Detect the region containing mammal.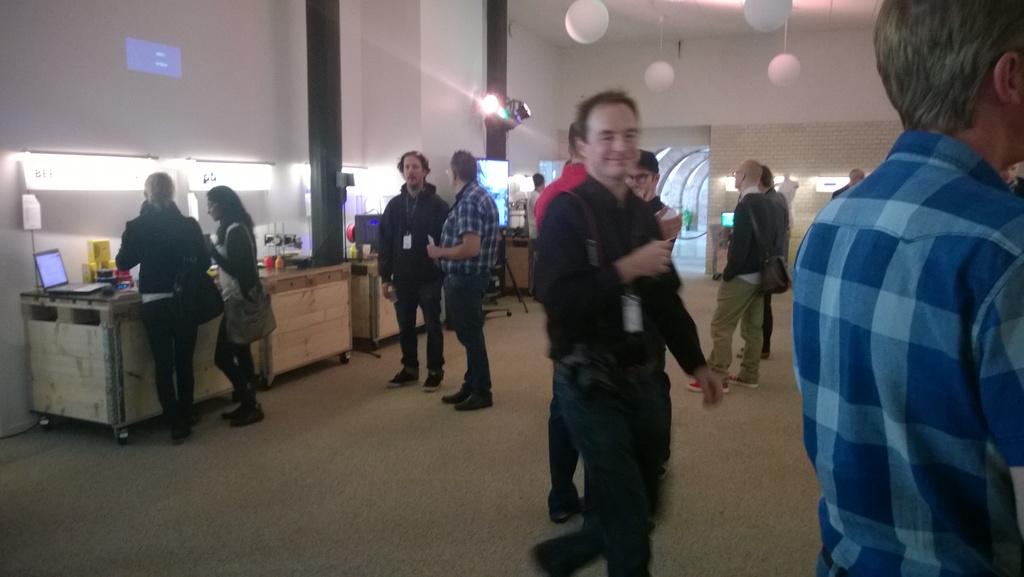
crop(115, 167, 215, 446).
